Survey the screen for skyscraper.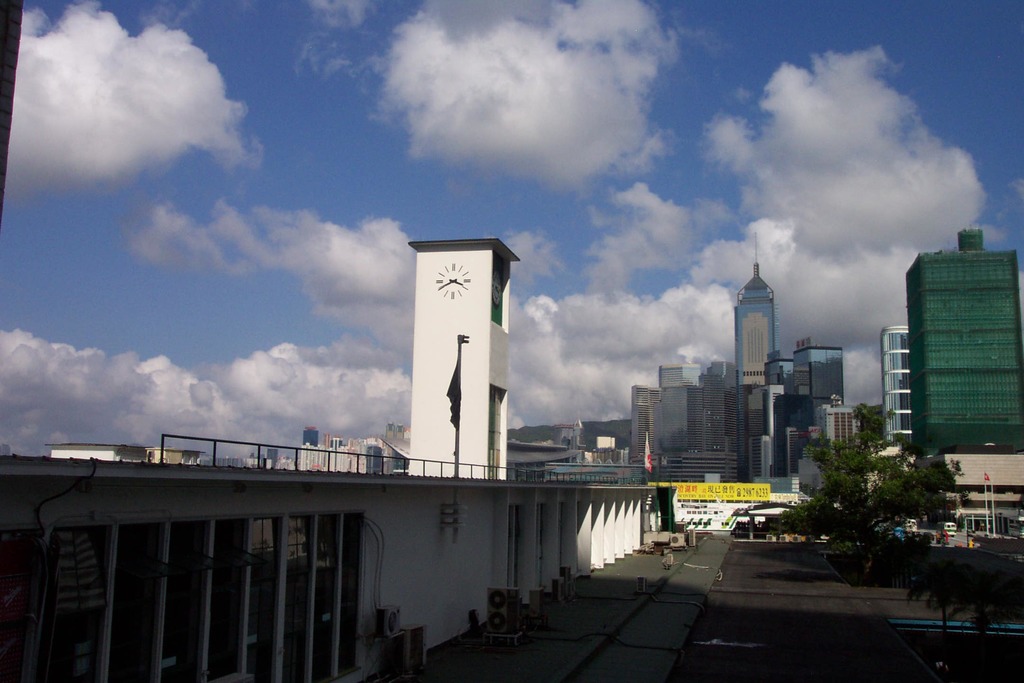
Survey found: <bbox>872, 317, 922, 452</bbox>.
